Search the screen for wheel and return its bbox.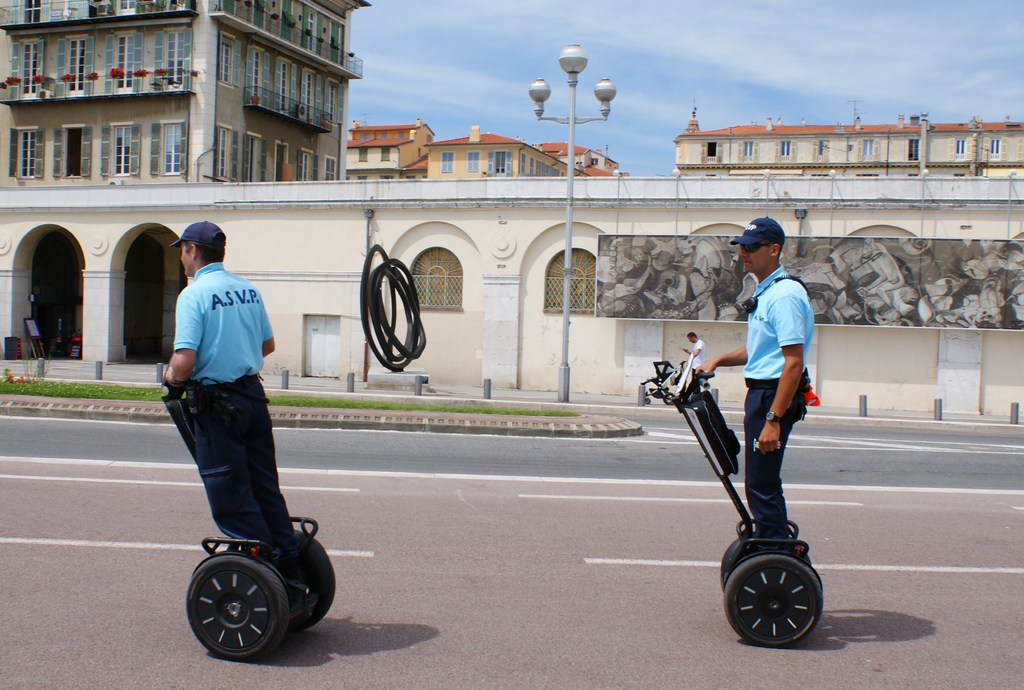
Found: 726:558:828:645.
